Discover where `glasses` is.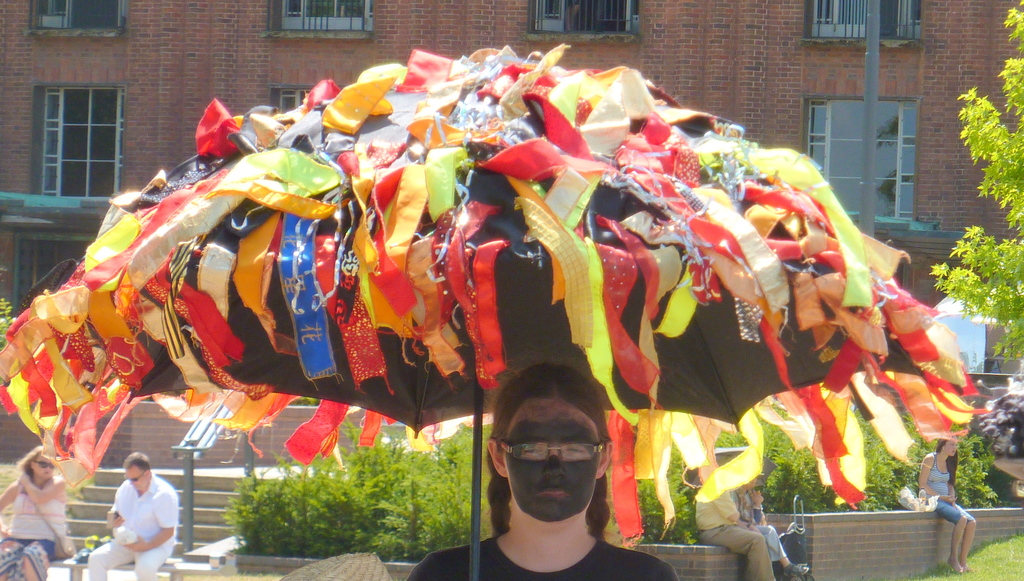
Discovered at BBox(497, 440, 600, 461).
